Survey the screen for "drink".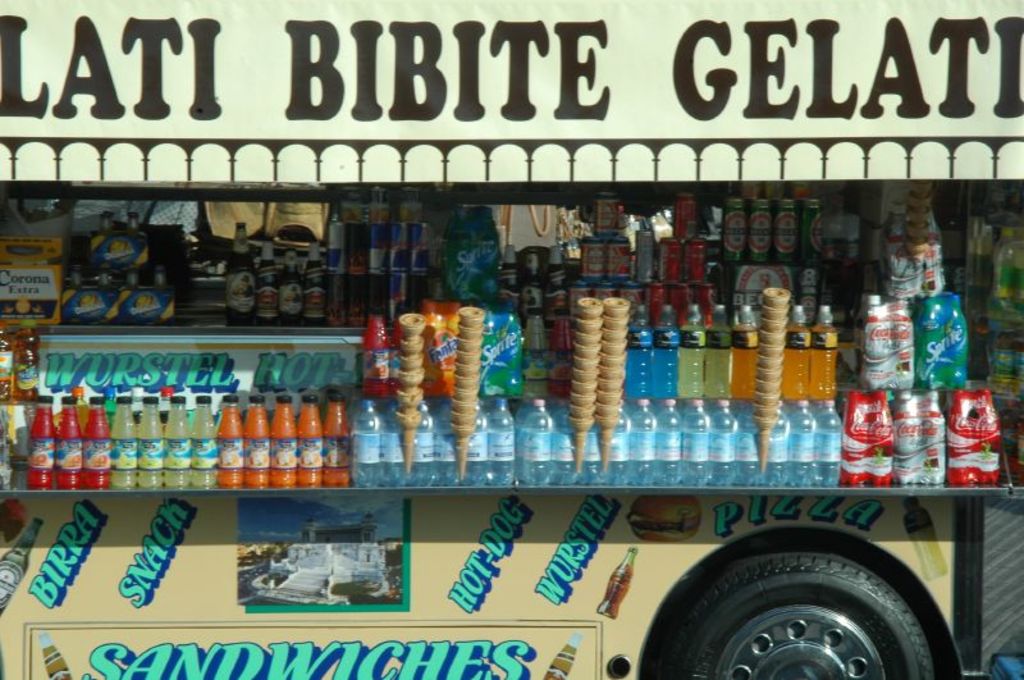
Survey found: box(809, 301, 833, 397).
